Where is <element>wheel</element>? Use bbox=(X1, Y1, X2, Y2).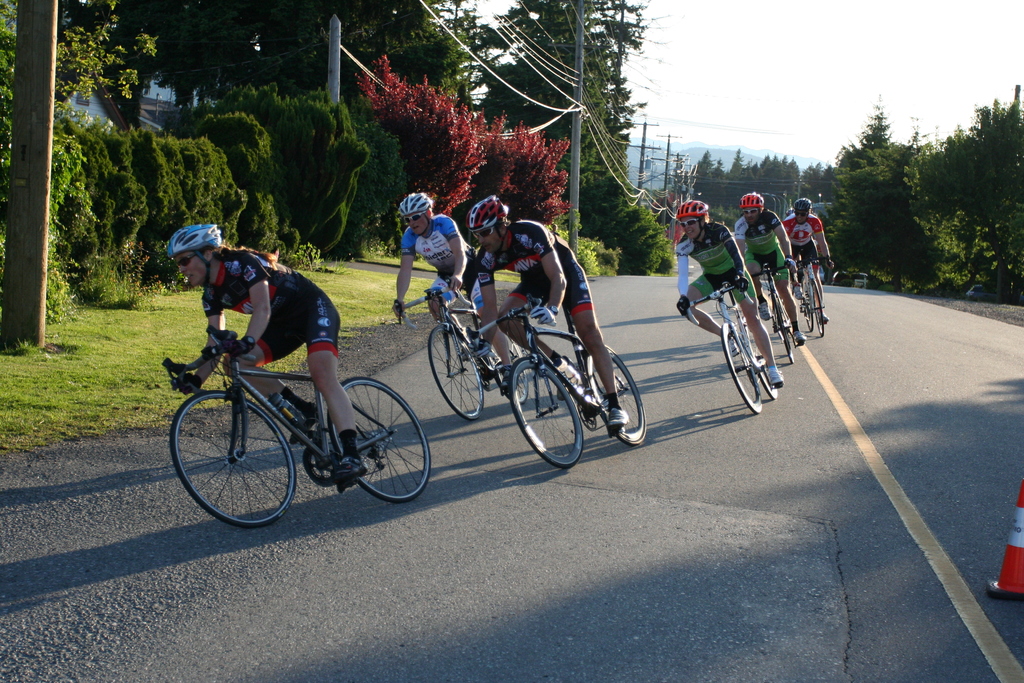
bbox=(774, 301, 794, 364).
